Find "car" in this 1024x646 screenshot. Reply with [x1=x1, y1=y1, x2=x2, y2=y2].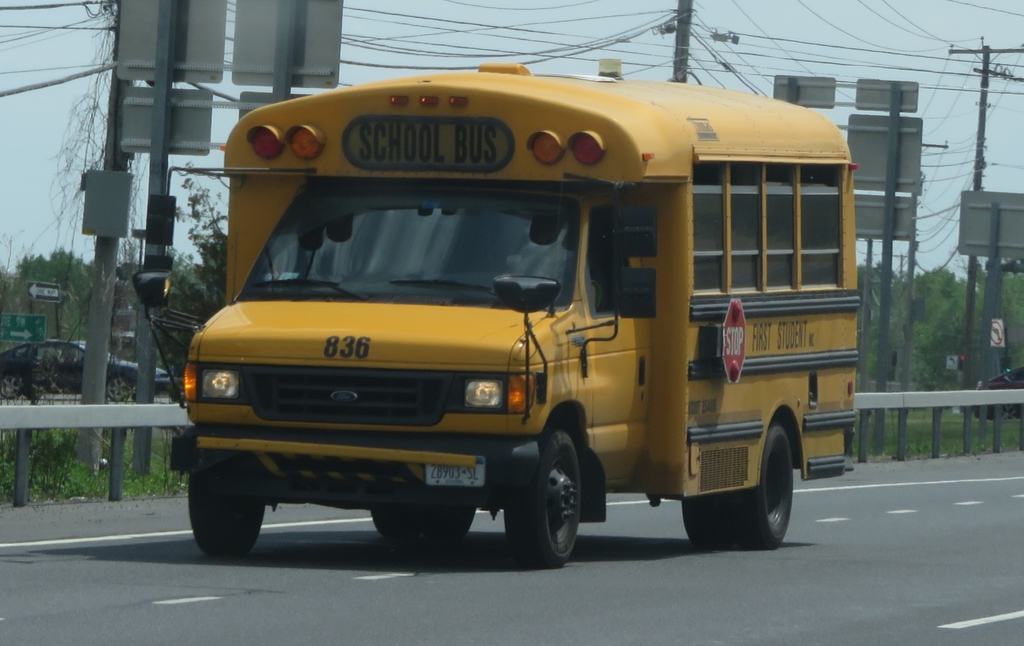
[x1=0, y1=337, x2=173, y2=404].
